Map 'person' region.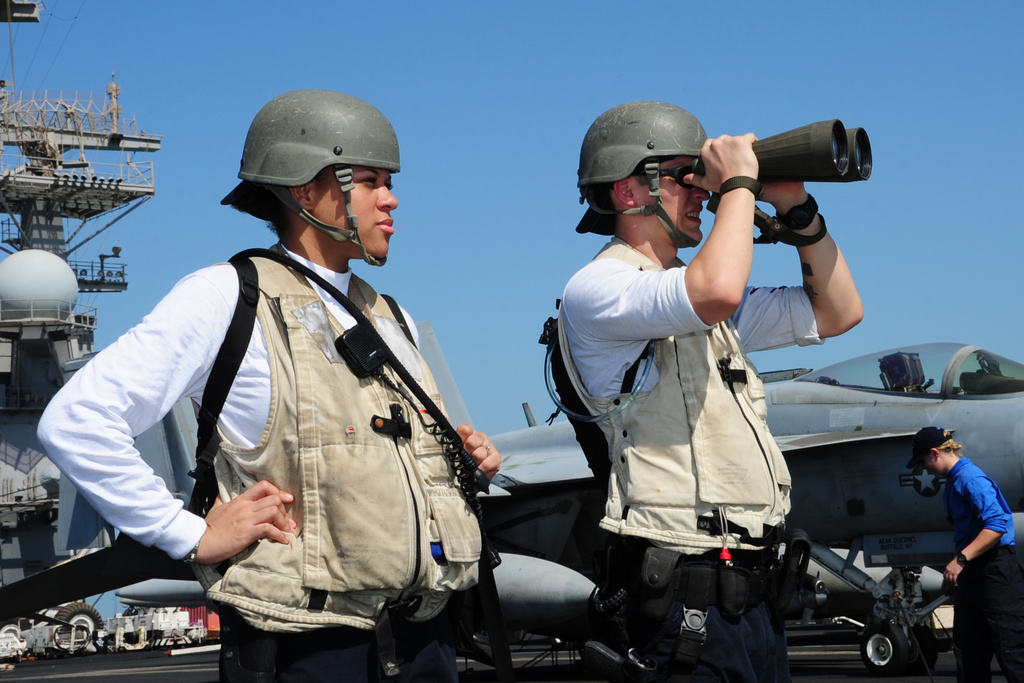
Mapped to (left=902, top=424, right=1023, bottom=682).
